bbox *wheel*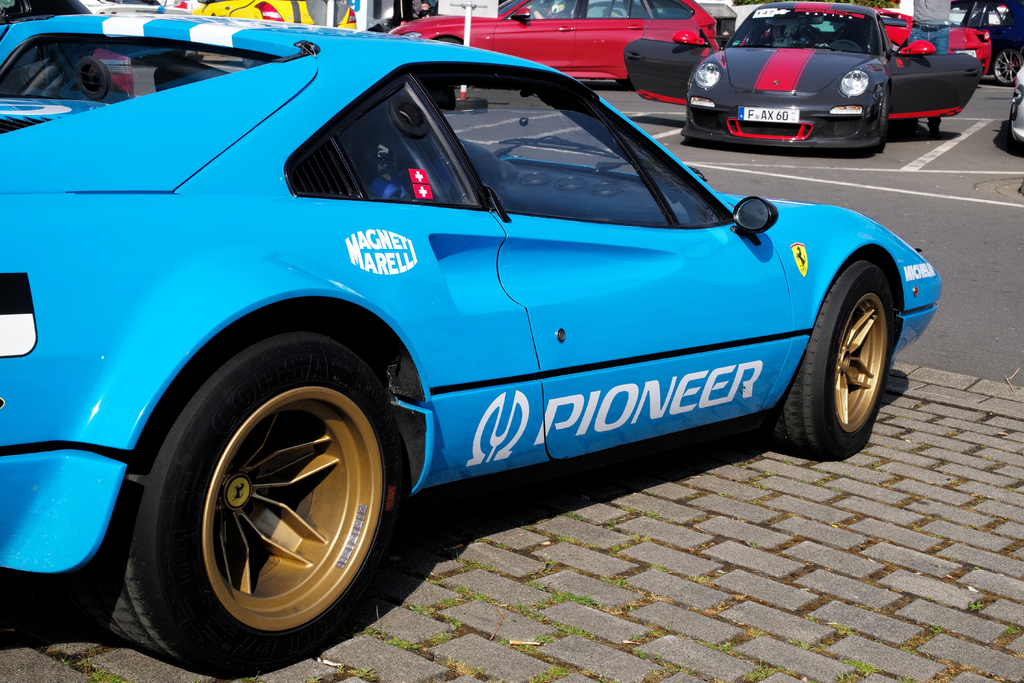
l=762, t=258, r=895, b=458
